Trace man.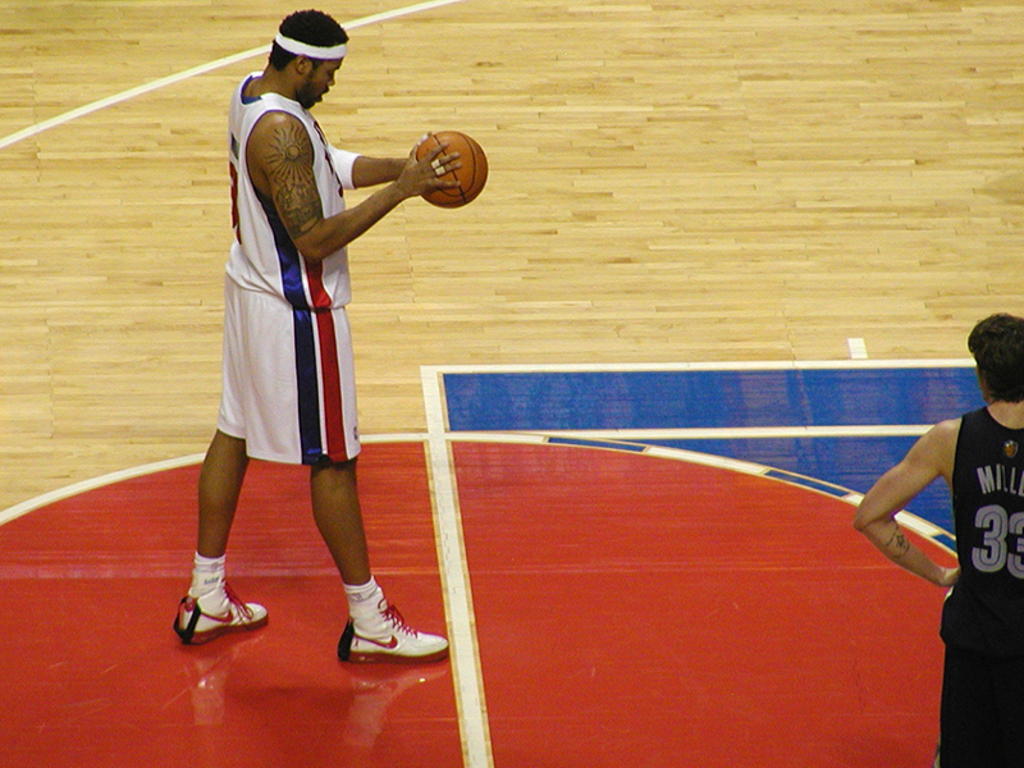
Traced to <region>204, 29, 448, 653</region>.
